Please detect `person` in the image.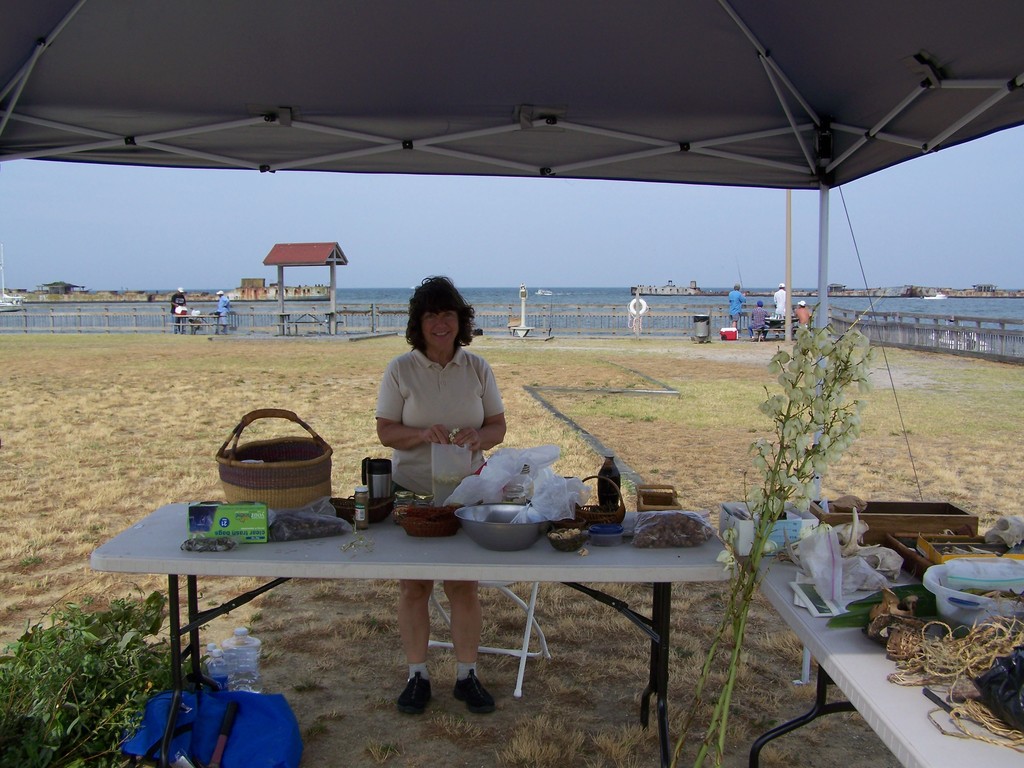
<region>212, 285, 234, 336</region>.
